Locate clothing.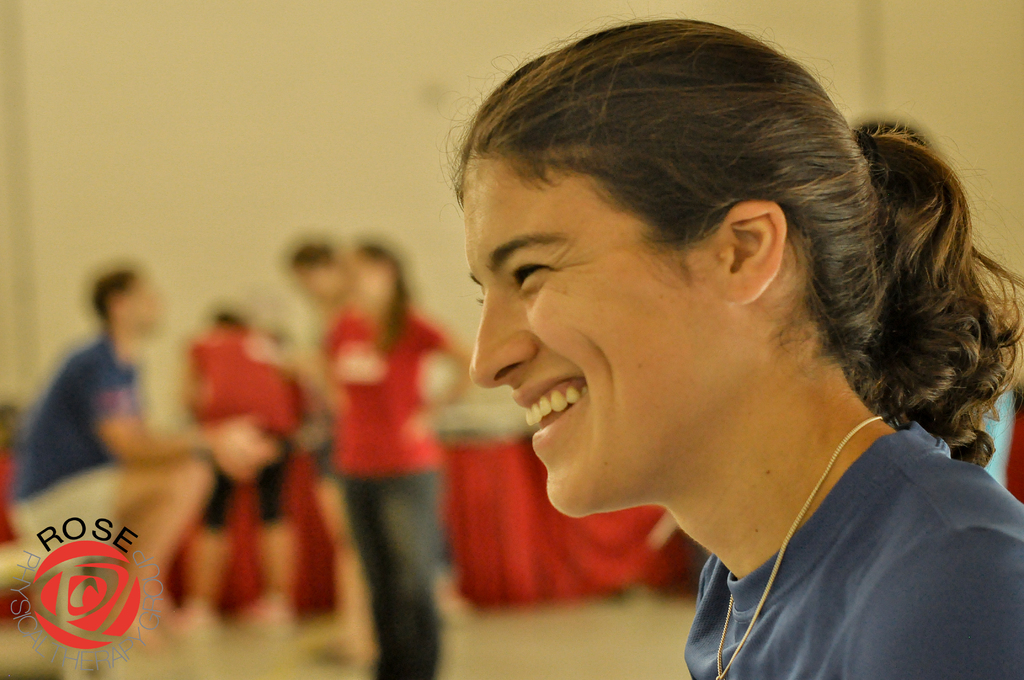
Bounding box: (x1=315, y1=303, x2=451, y2=679).
